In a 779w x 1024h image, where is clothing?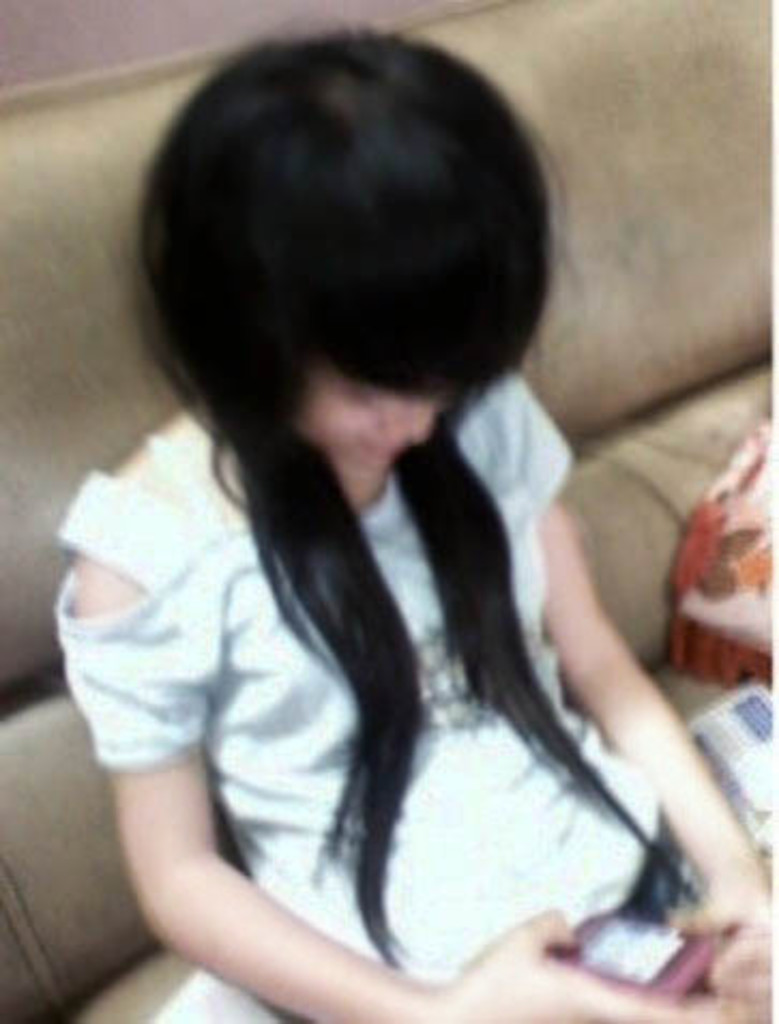
(left=41, top=213, right=727, bottom=994).
